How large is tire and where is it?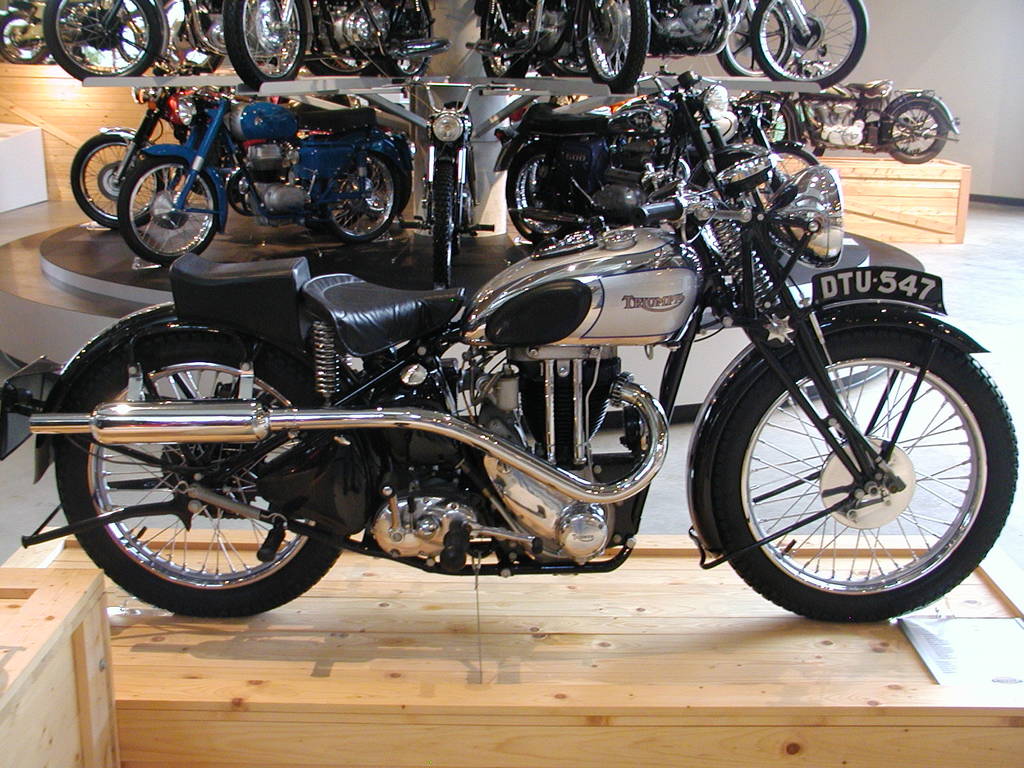
Bounding box: {"x1": 433, "y1": 171, "x2": 456, "y2": 286}.
